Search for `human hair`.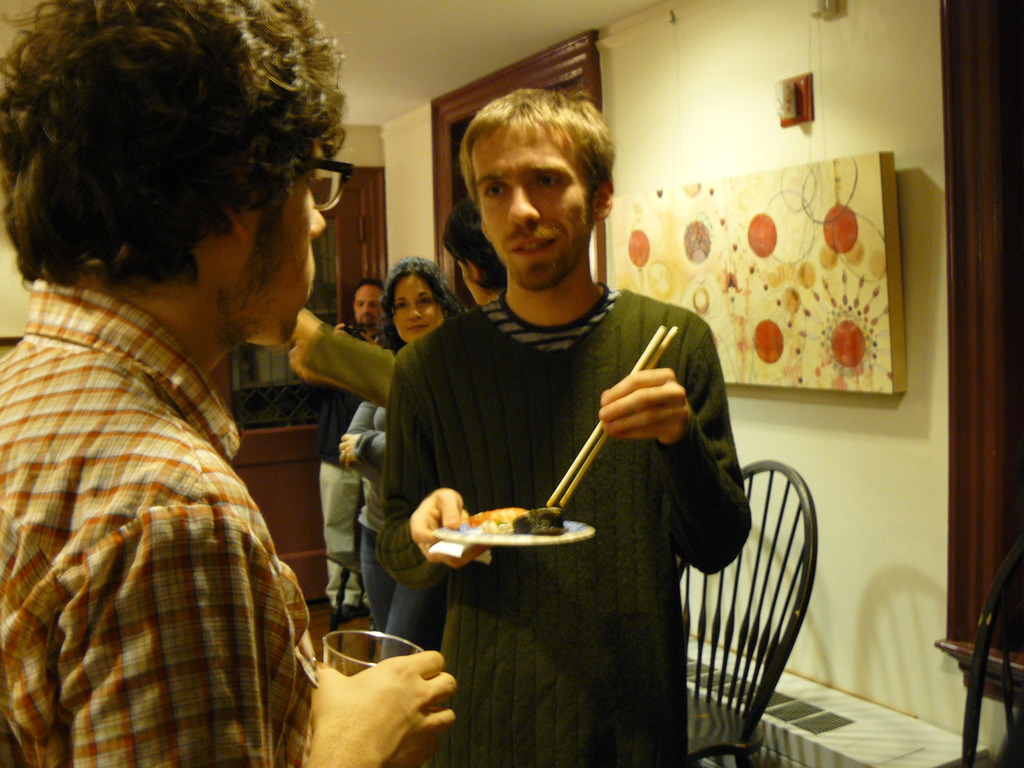
Found at <box>17,0,351,312</box>.
